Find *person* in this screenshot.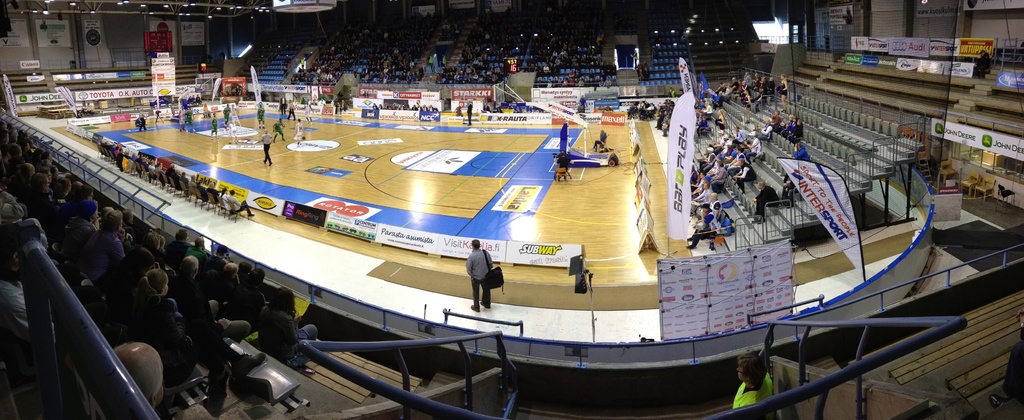
The bounding box for *person* is (270,118,285,143).
